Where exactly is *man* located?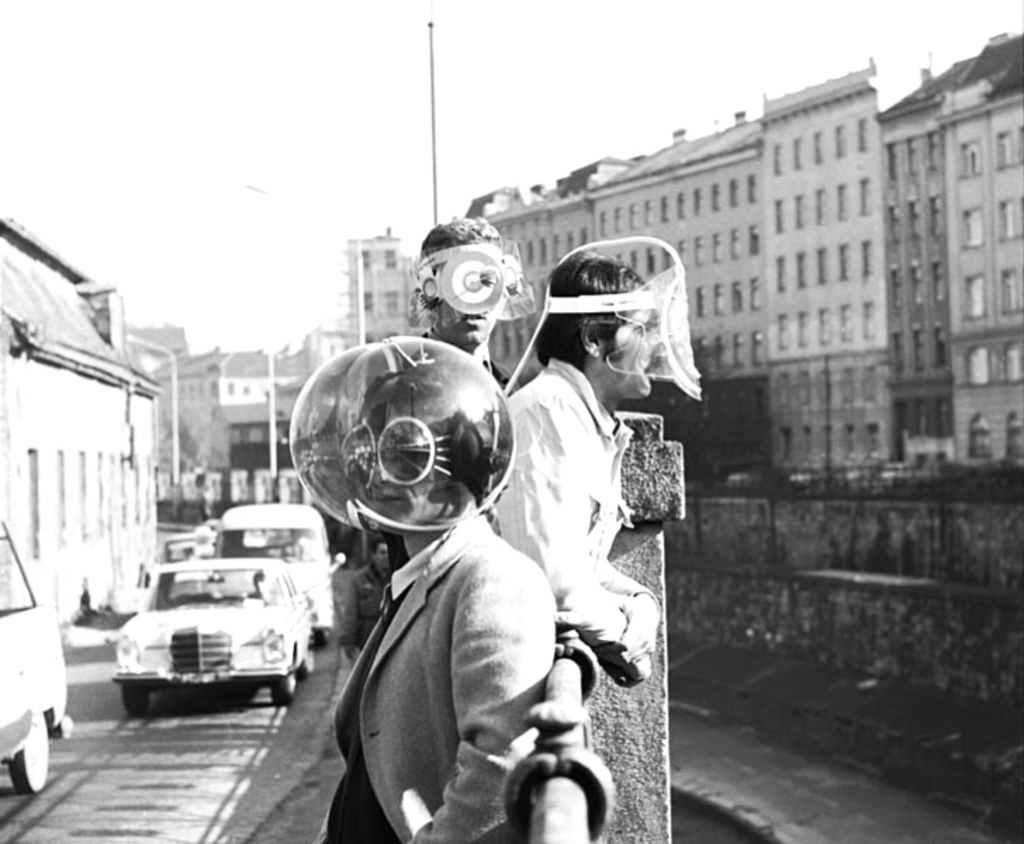
Its bounding box is x1=336, y1=543, x2=388, y2=665.
